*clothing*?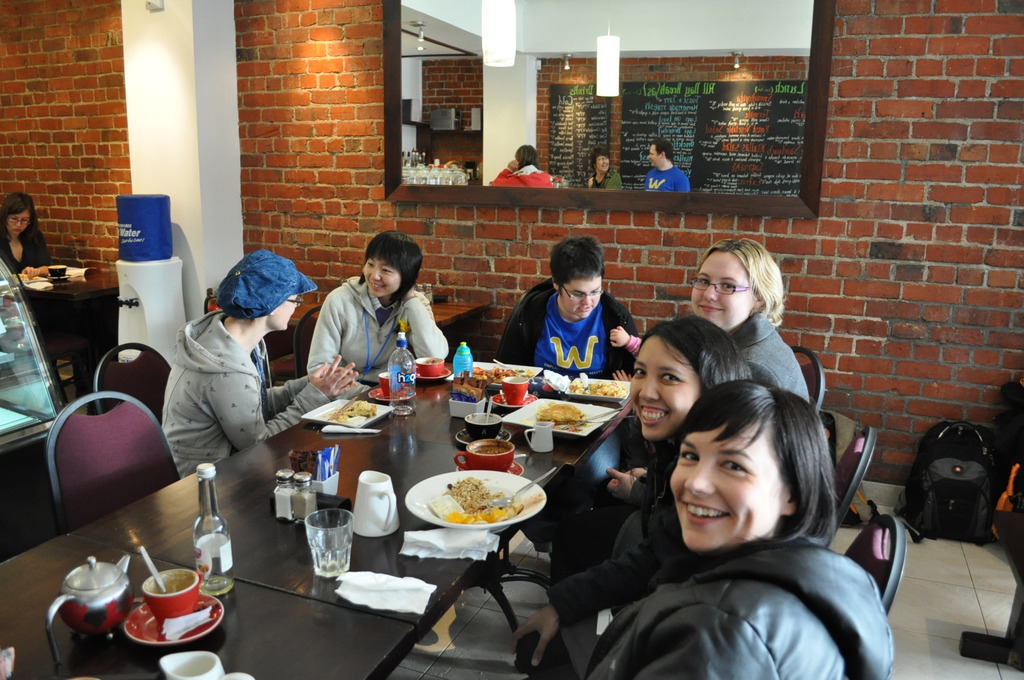
pyautogui.locateOnScreen(647, 172, 692, 200)
